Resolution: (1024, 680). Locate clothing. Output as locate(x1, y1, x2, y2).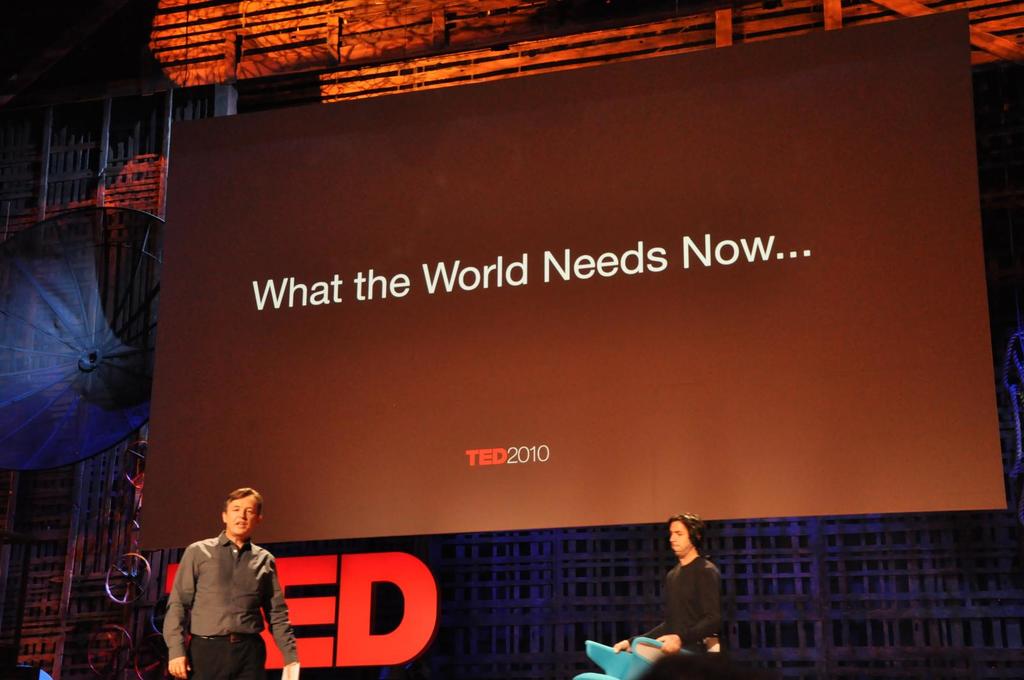
locate(157, 525, 275, 671).
